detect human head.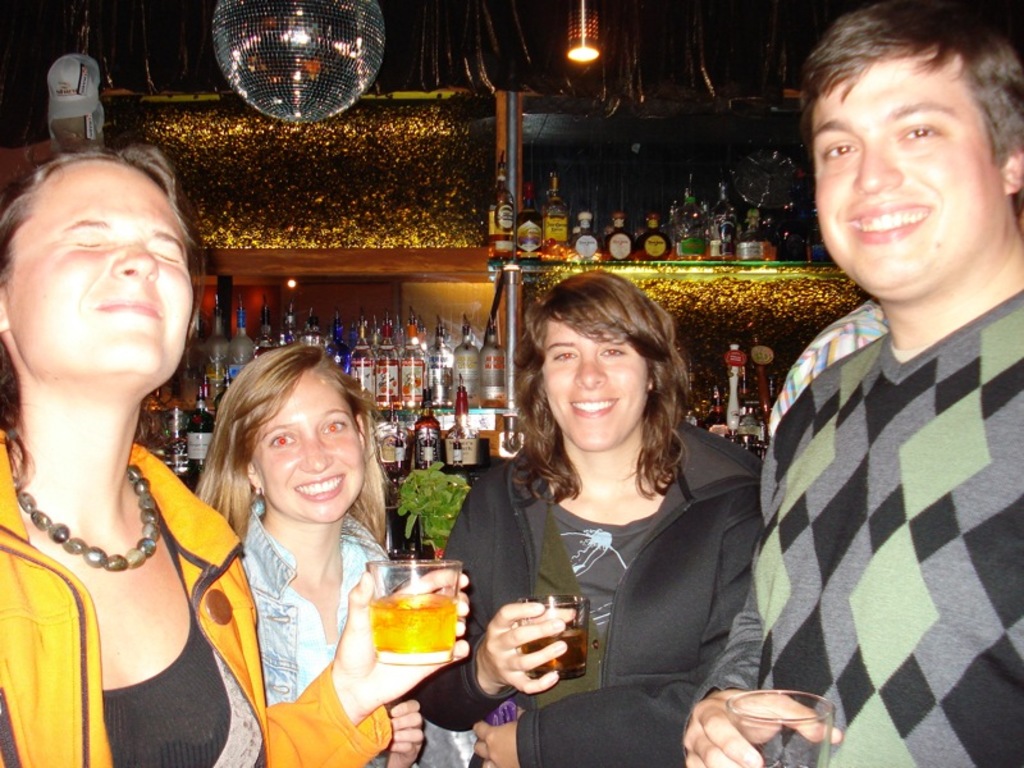
Detected at [x1=806, y1=3, x2=1023, y2=301].
